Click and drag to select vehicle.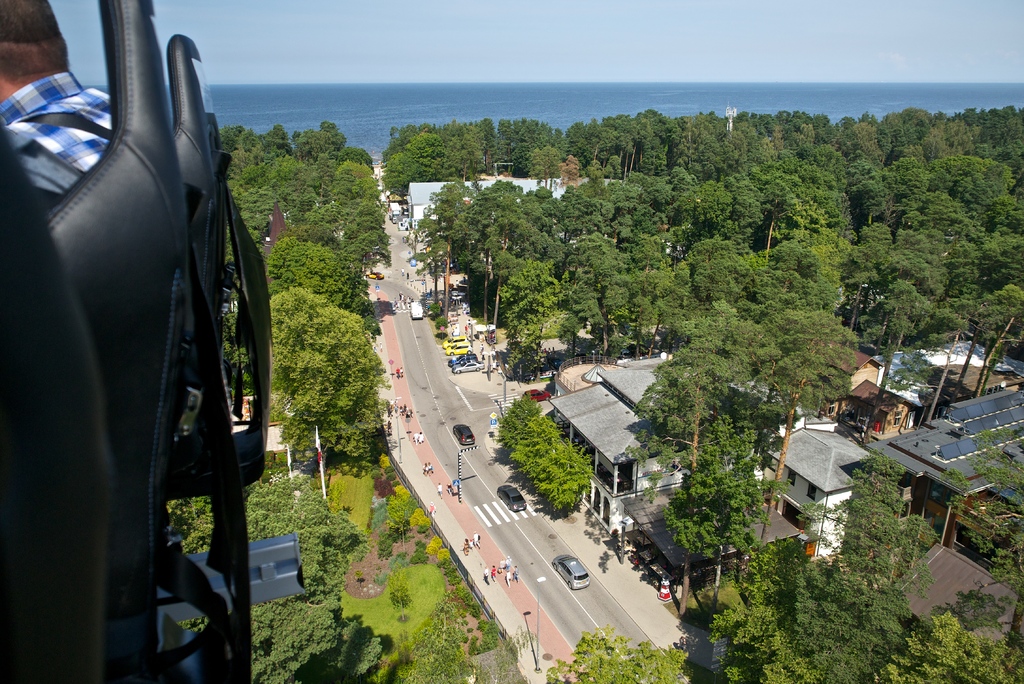
Selection: bbox=[388, 213, 402, 224].
